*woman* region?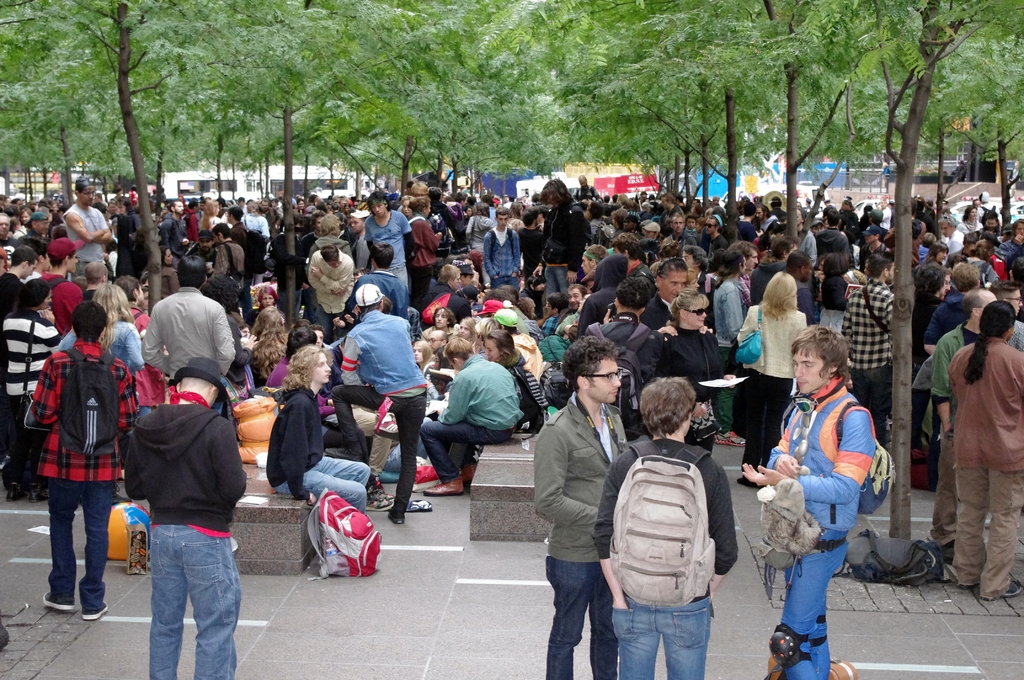
(508,199,524,229)
